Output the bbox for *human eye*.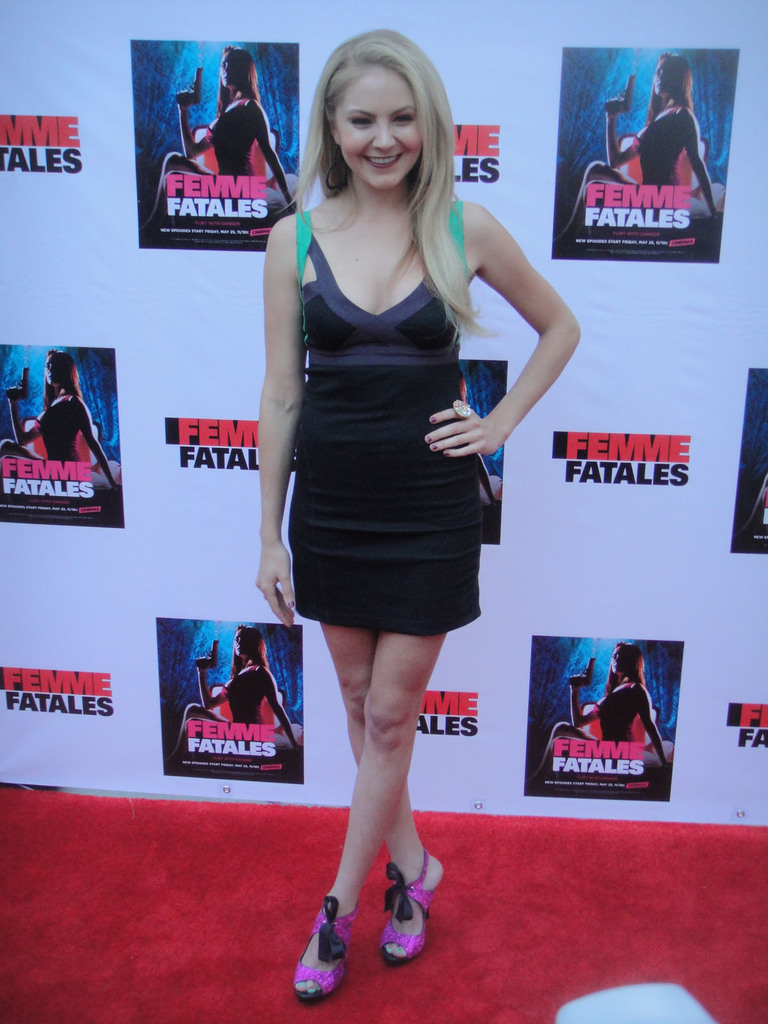
bbox(220, 60, 227, 67).
